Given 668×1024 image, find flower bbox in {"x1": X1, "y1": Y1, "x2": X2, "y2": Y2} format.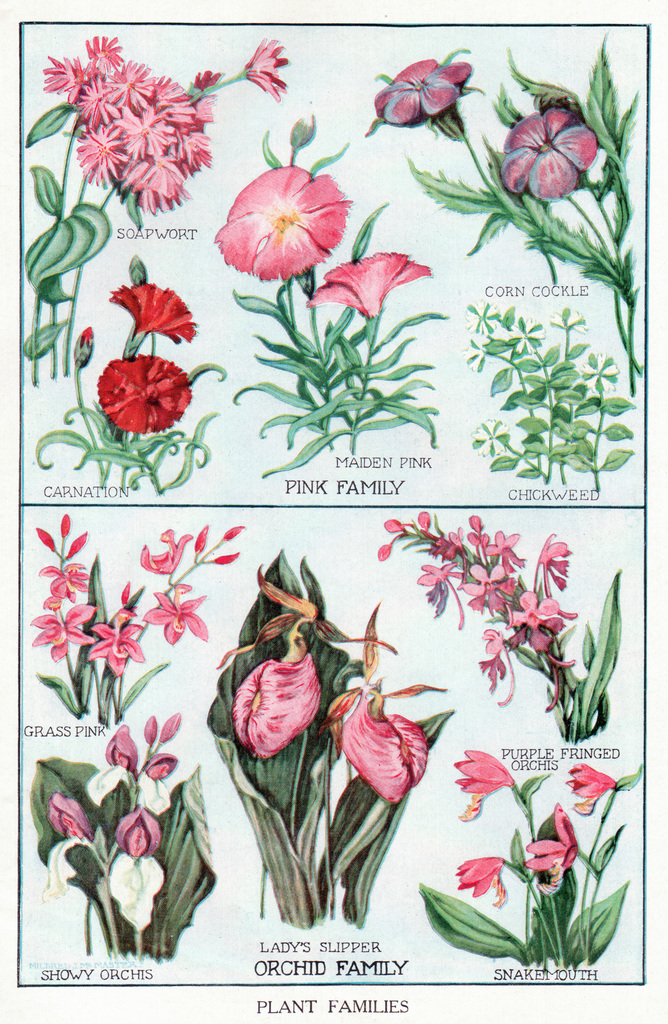
{"x1": 449, "y1": 860, "x2": 505, "y2": 908}.
